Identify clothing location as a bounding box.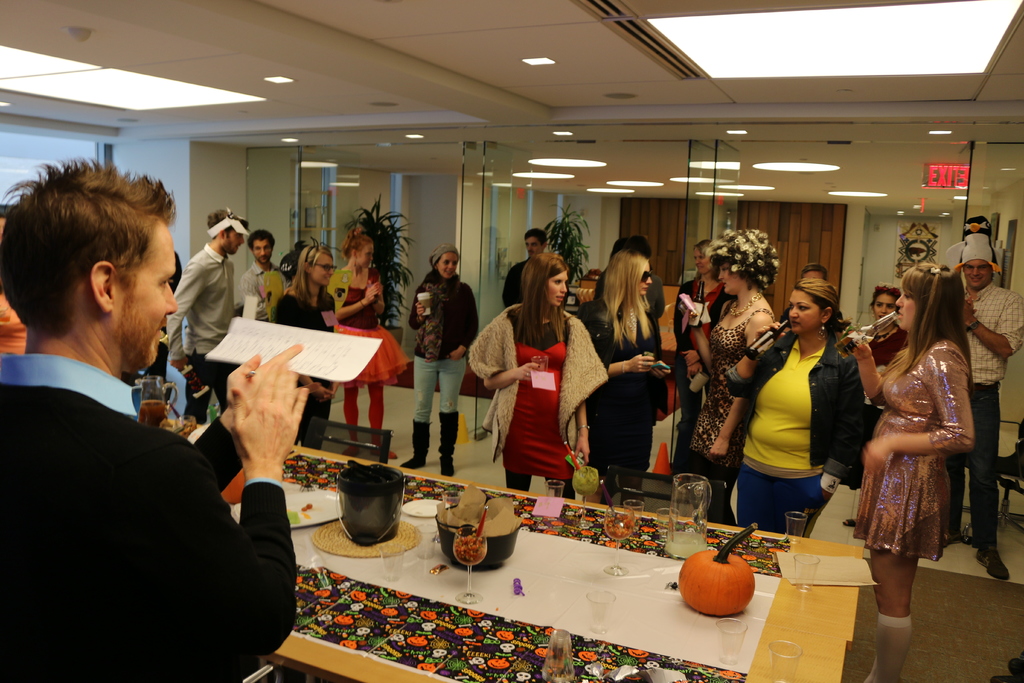
bbox=(467, 299, 607, 493).
